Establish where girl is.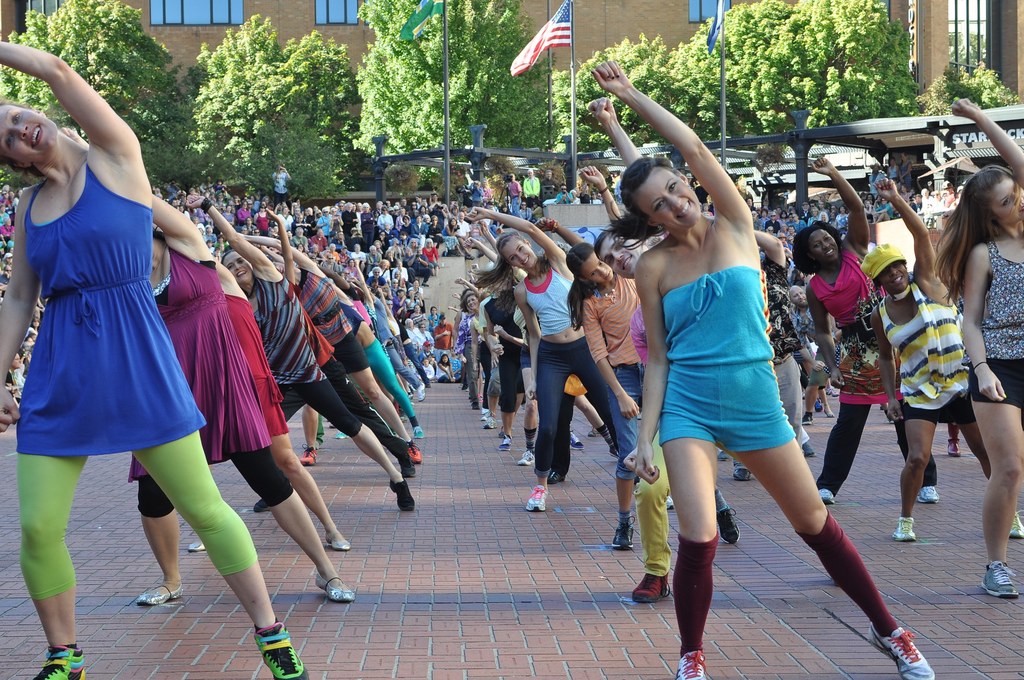
Established at 564:165:741:549.
